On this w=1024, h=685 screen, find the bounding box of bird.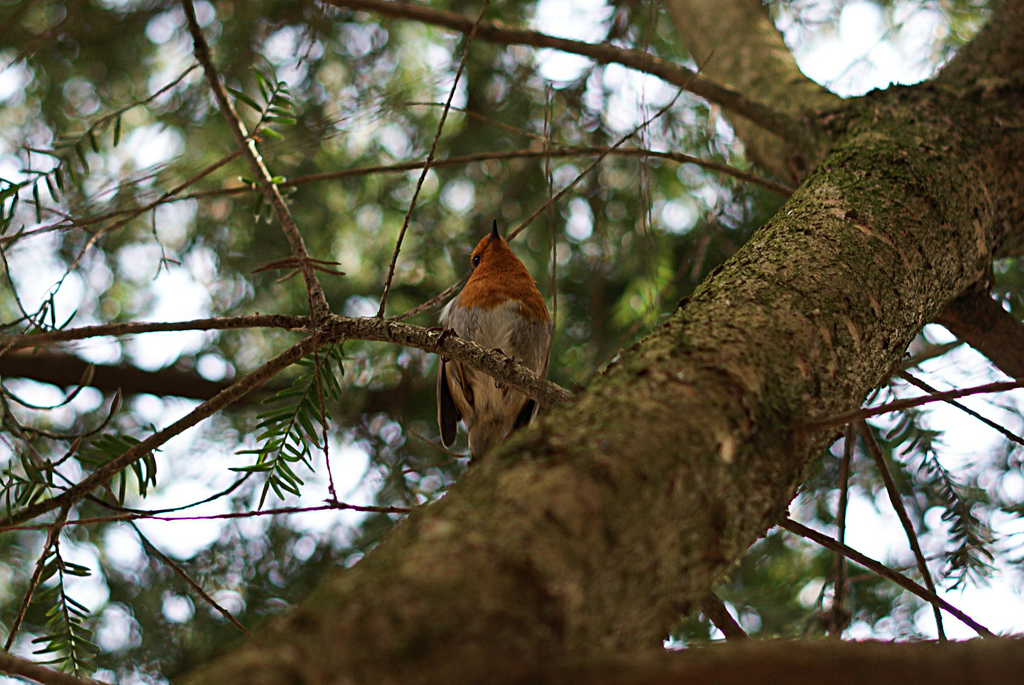
Bounding box: crop(412, 233, 557, 470).
